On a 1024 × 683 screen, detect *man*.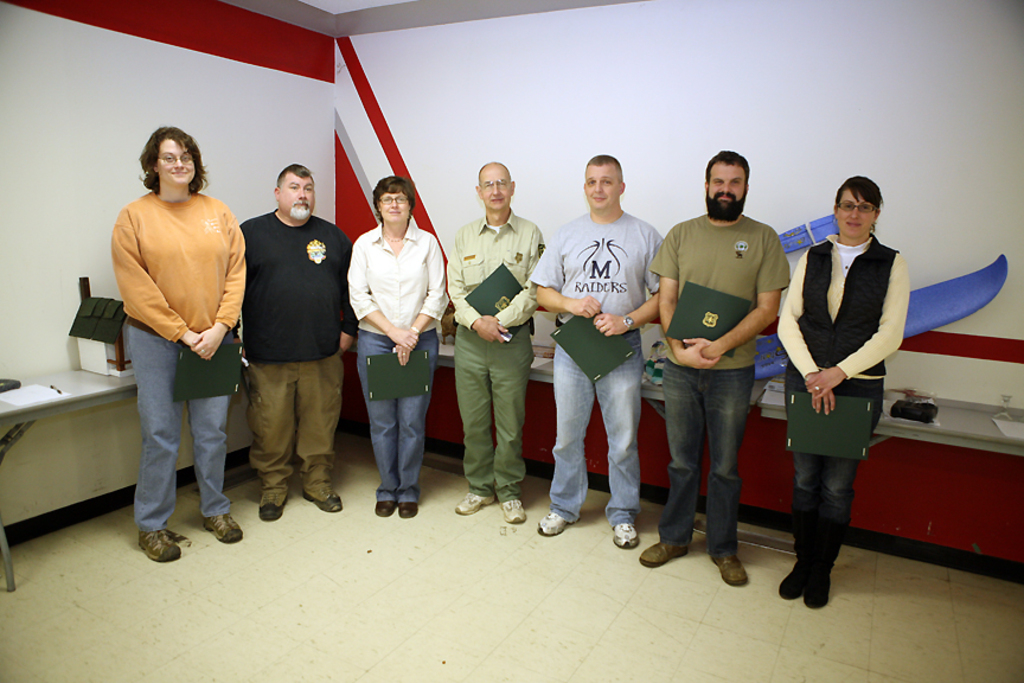
x1=632, y1=147, x2=786, y2=589.
